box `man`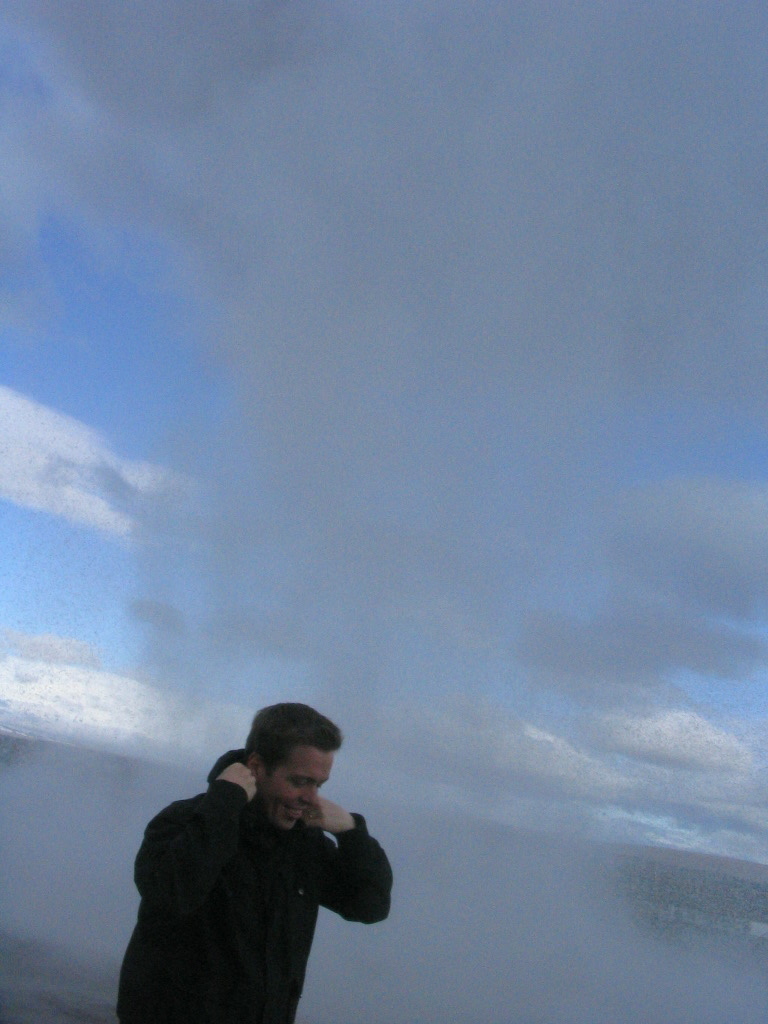
<region>117, 700, 394, 1023</region>
